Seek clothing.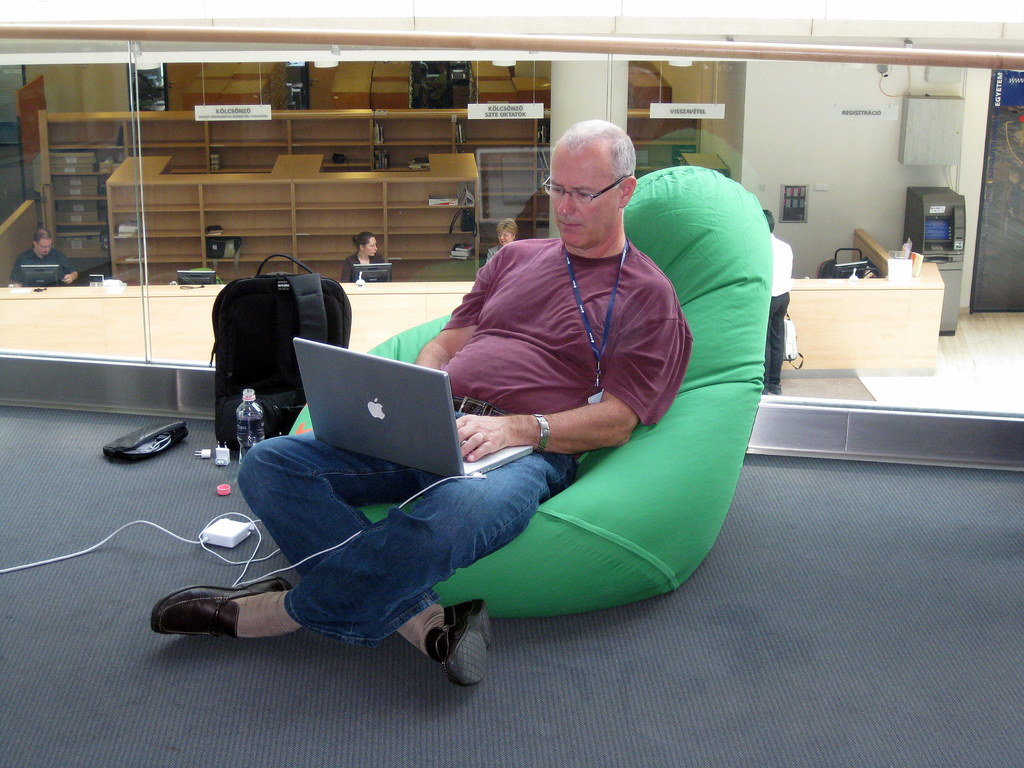
272:180:764:656.
